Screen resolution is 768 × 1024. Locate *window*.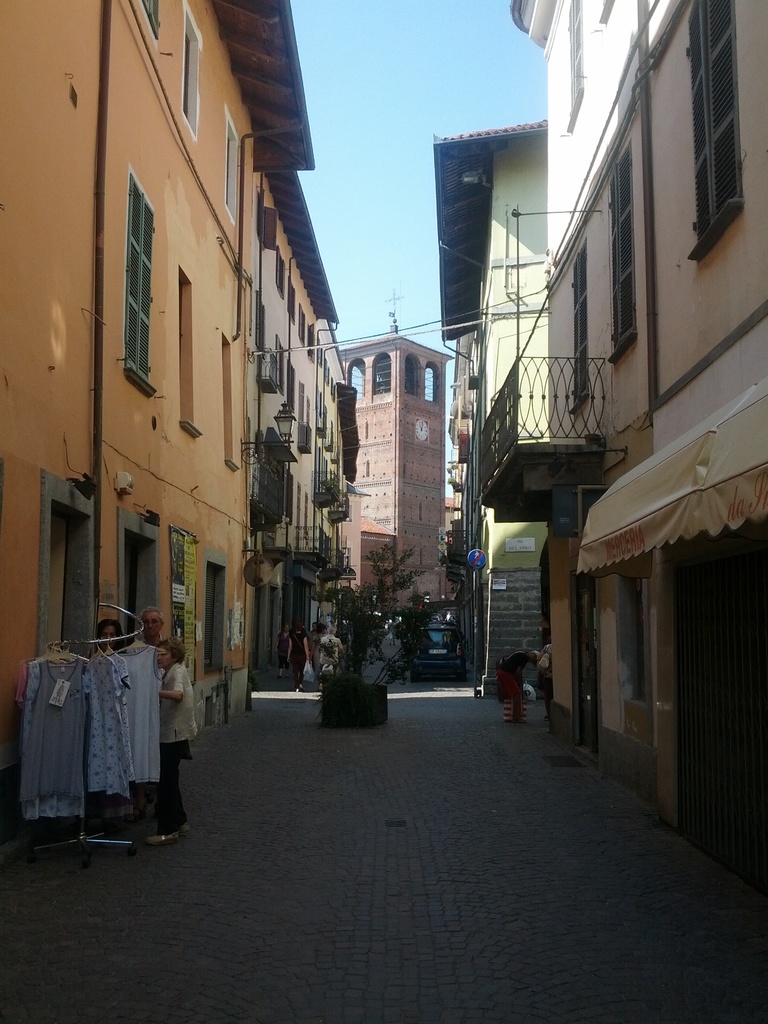
locate(139, 0, 161, 40).
